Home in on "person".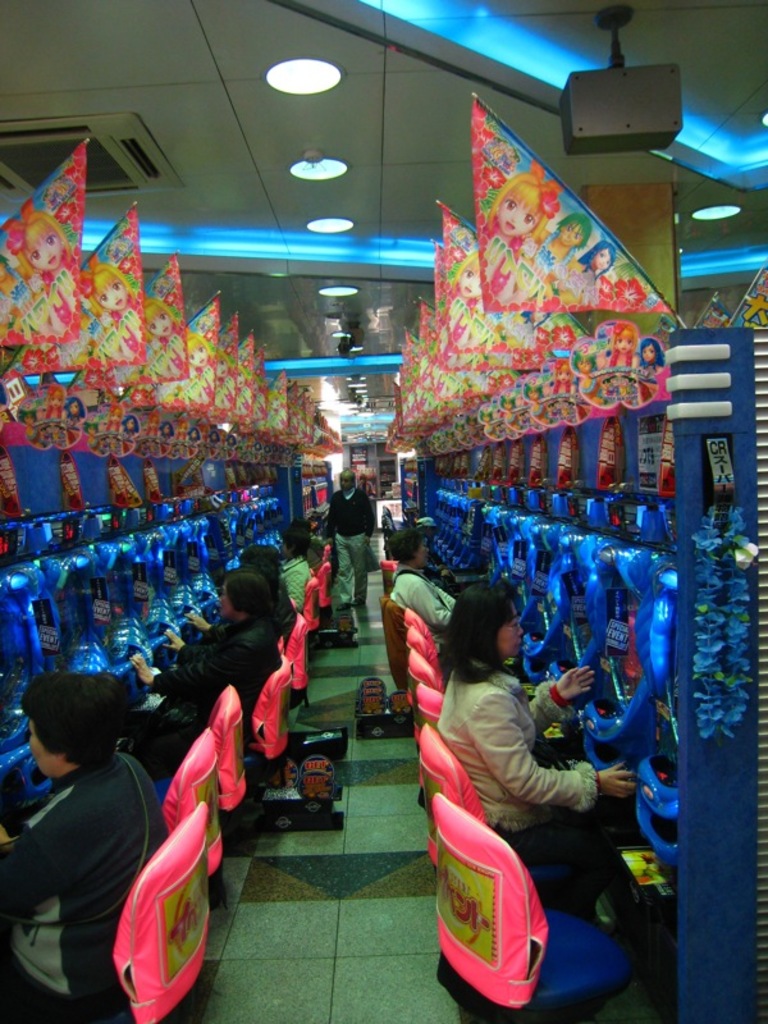
Homed in at bbox=[86, 265, 140, 343].
